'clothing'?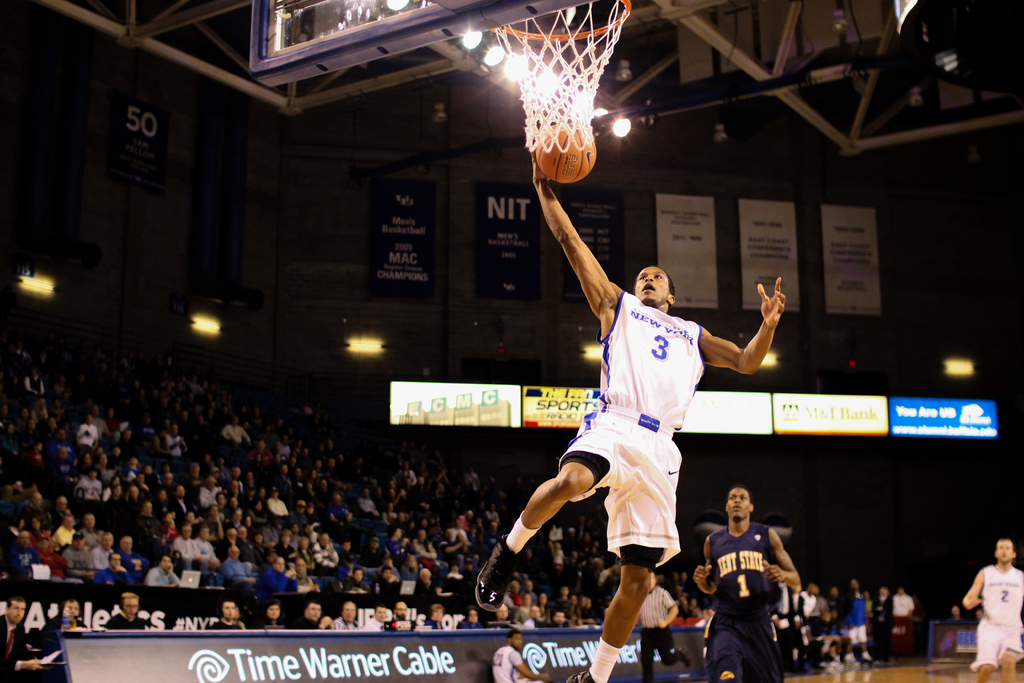
BBox(695, 512, 803, 670)
